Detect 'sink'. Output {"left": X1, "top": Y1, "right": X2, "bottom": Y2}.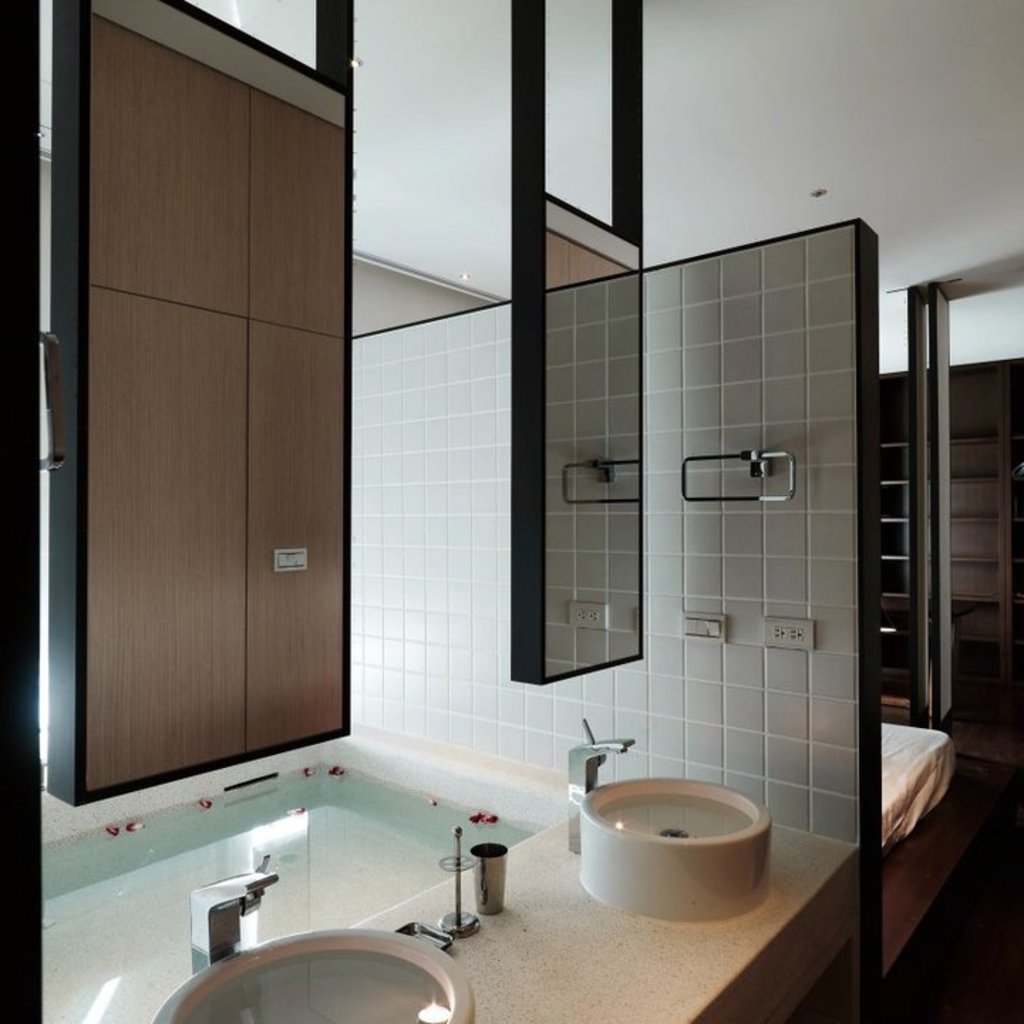
{"left": 154, "top": 865, "right": 492, "bottom": 1023}.
